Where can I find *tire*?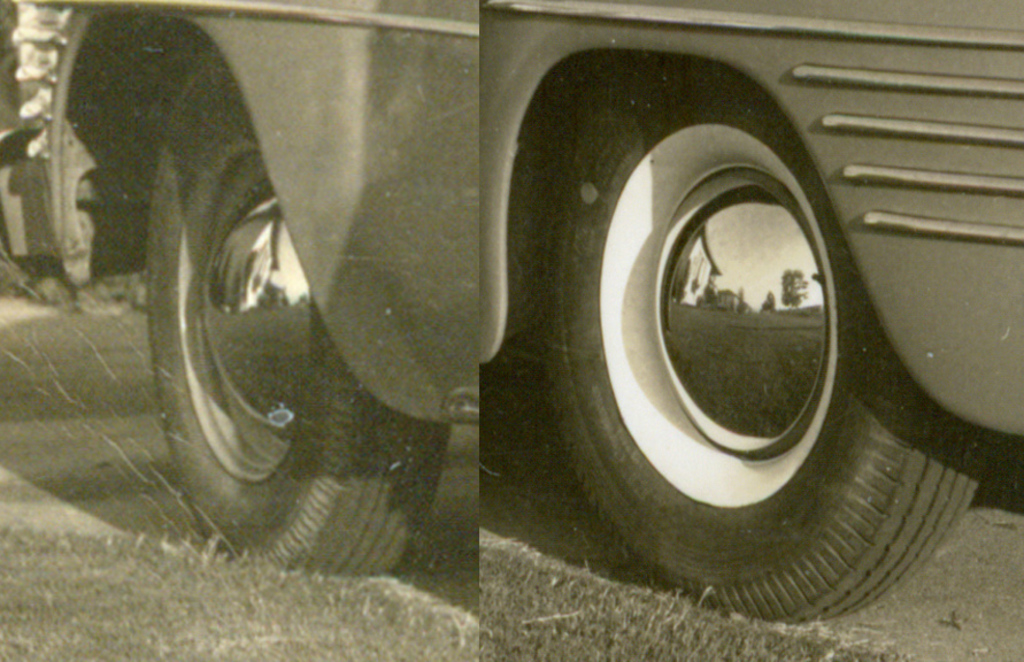
You can find it at 438/18/948/609.
